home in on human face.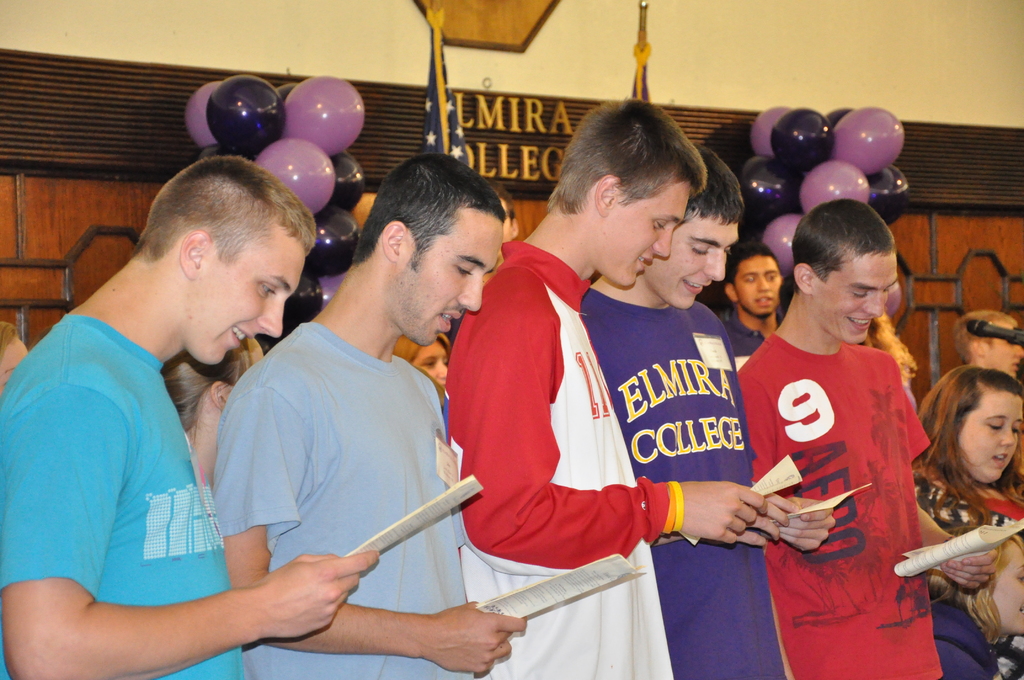
Homed in at (737, 257, 779, 318).
